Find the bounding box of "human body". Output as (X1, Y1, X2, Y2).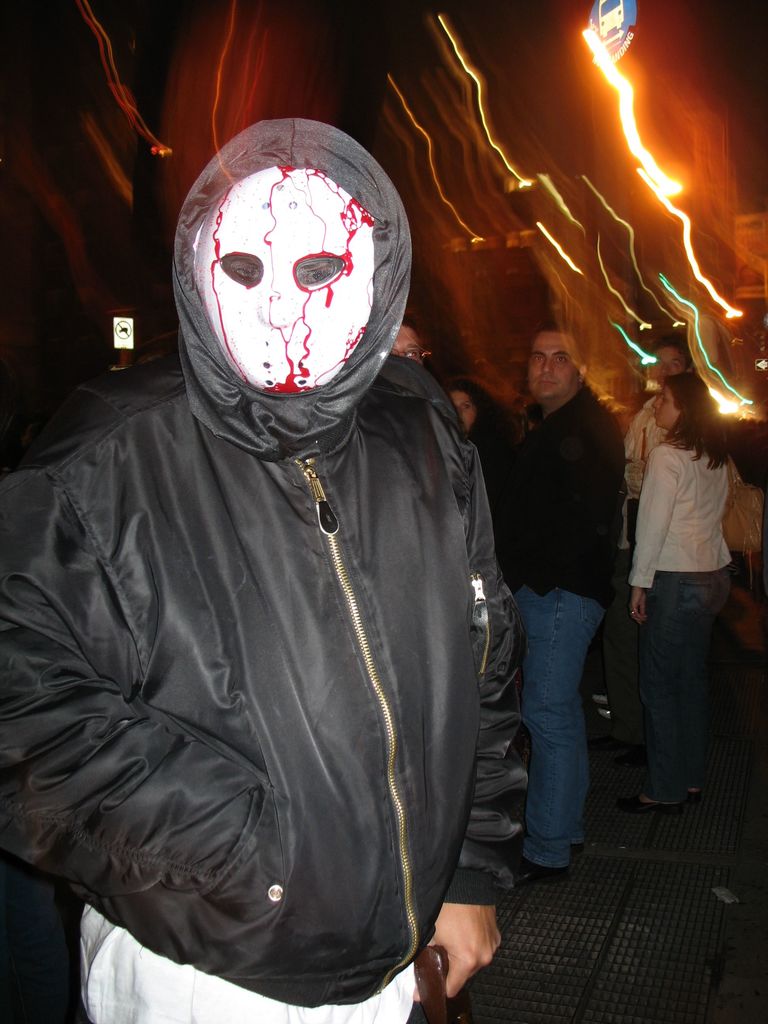
(614, 391, 668, 510).
